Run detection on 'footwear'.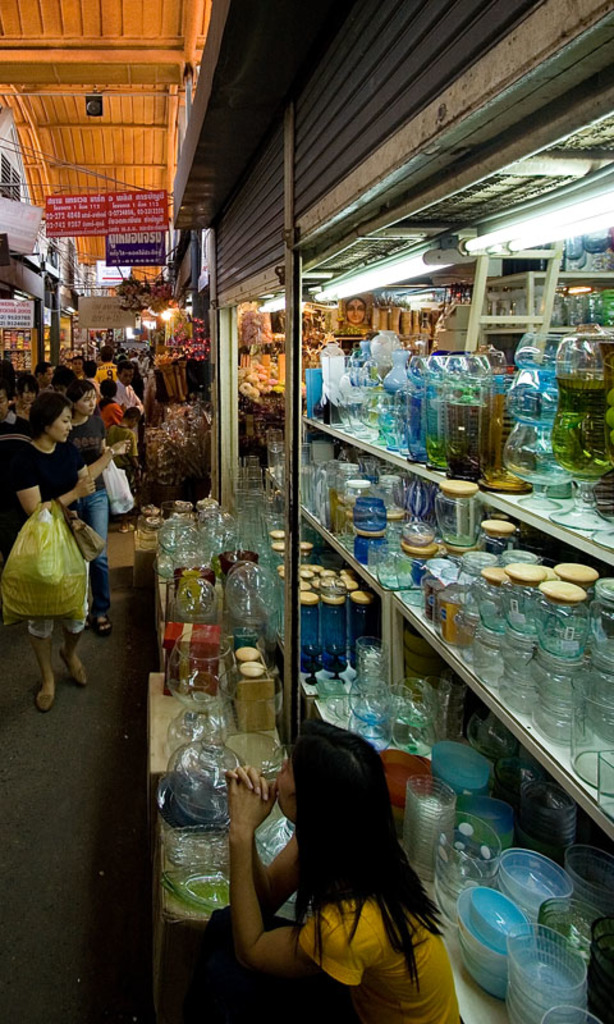
Result: 118 522 129 534.
